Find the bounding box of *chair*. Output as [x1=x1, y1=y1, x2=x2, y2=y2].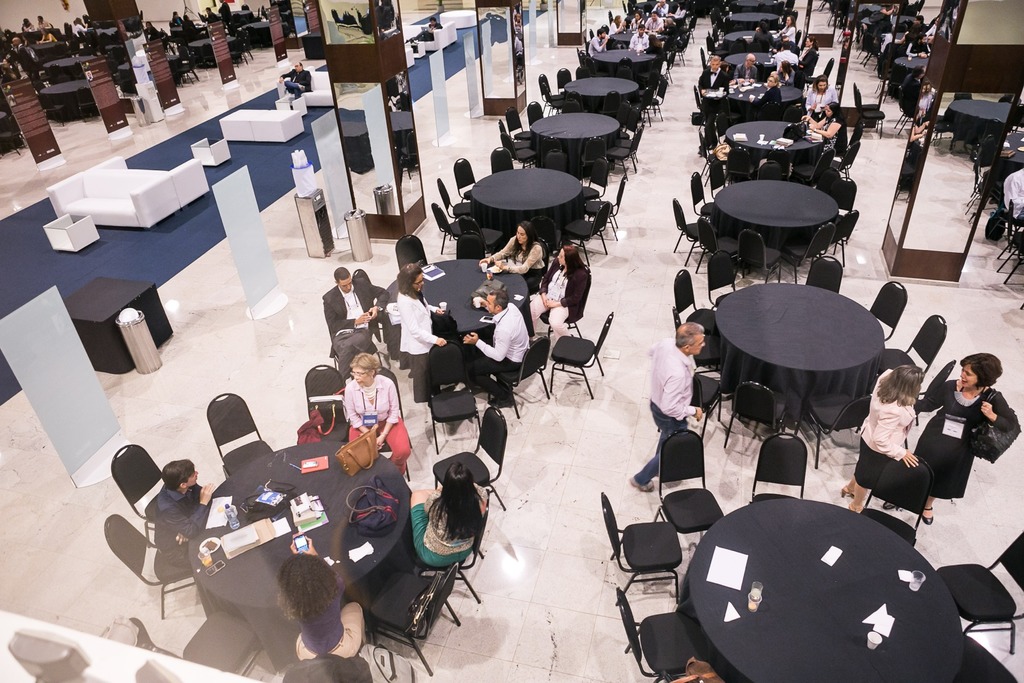
[x1=724, y1=377, x2=791, y2=445].
